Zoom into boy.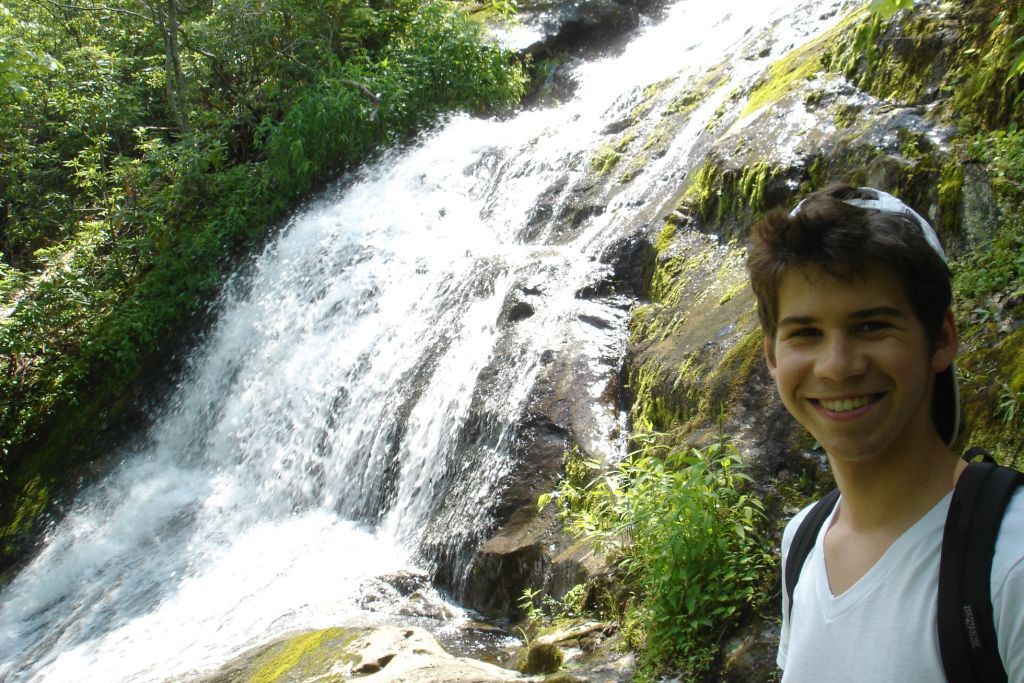
Zoom target: <box>698,167,1003,542</box>.
